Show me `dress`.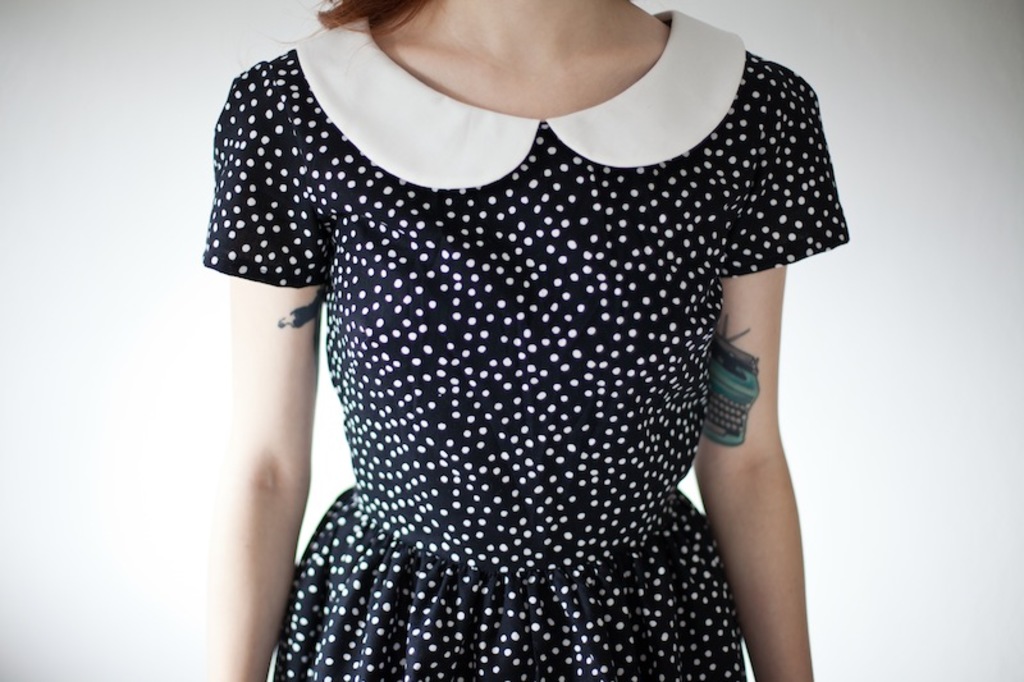
`dress` is here: [left=197, top=13, right=850, bottom=681].
